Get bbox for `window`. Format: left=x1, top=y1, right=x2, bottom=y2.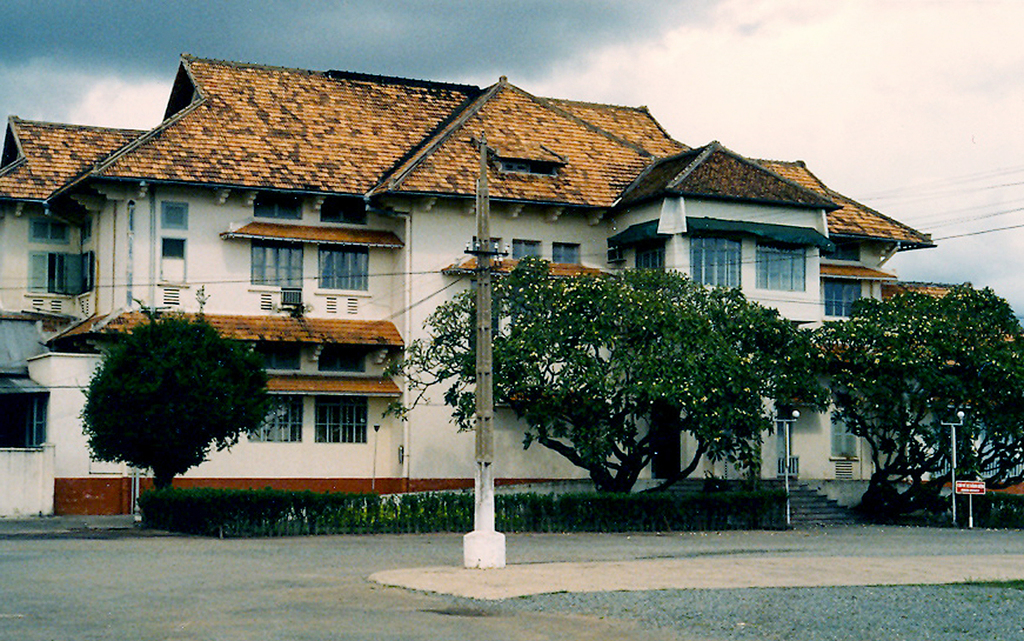
left=689, top=238, right=742, bottom=288.
